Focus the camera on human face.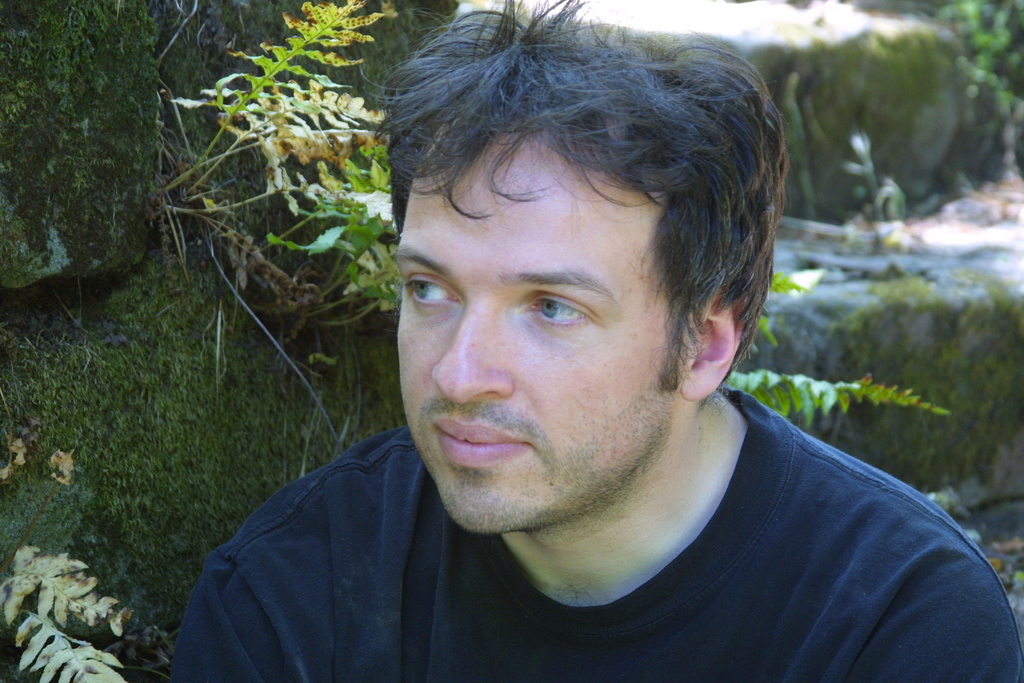
Focus region: bbox=(383, 126, 719, 532).
